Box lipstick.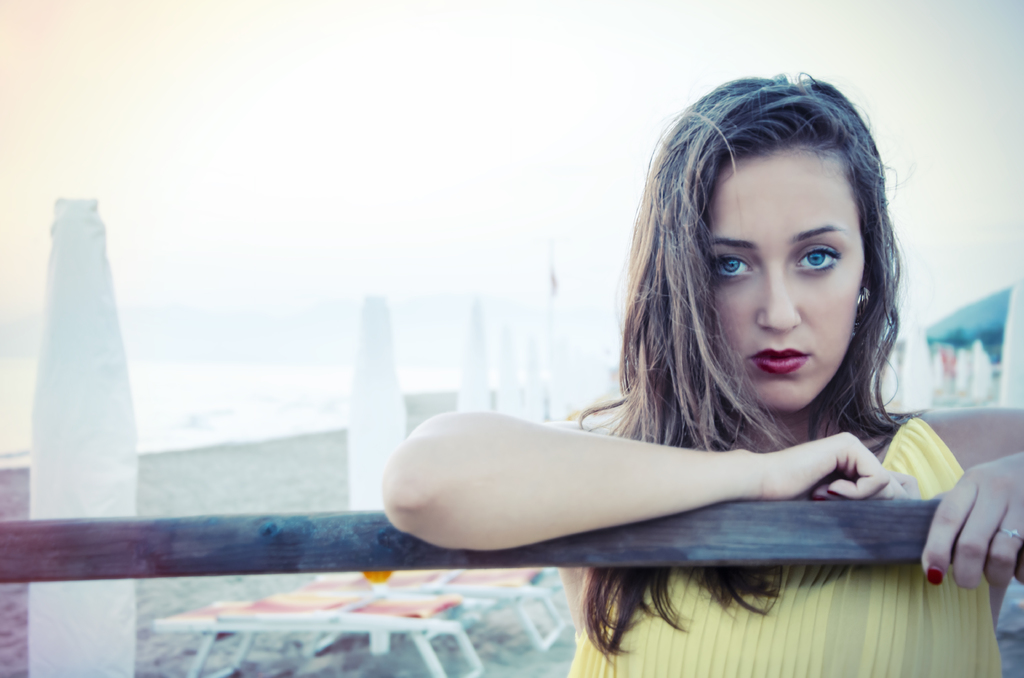
BBox(745, 344, 808, 370).
